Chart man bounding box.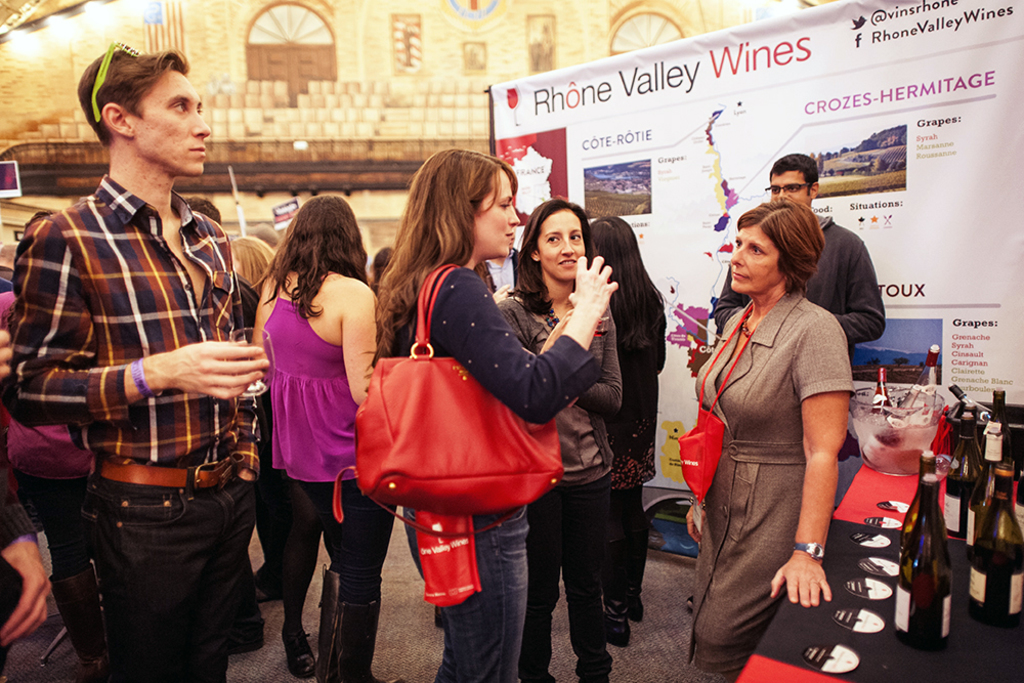
Charted: bbox=[0, 45, 267, 659].
